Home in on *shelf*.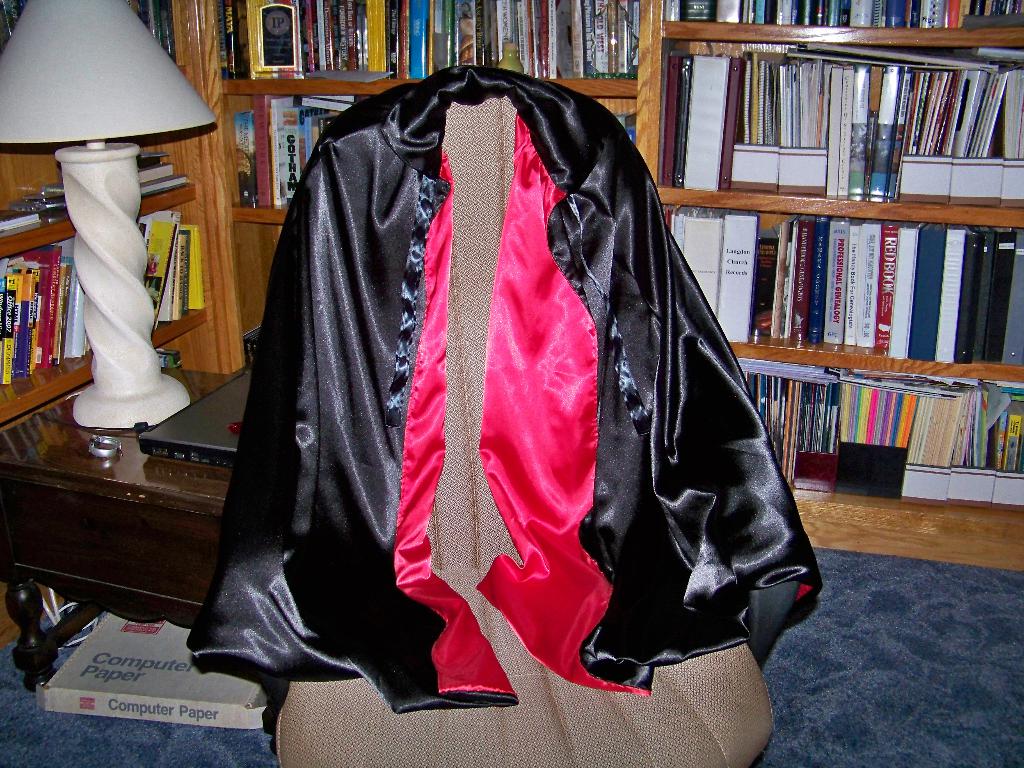
Homed in at 659,200,1023,396.
